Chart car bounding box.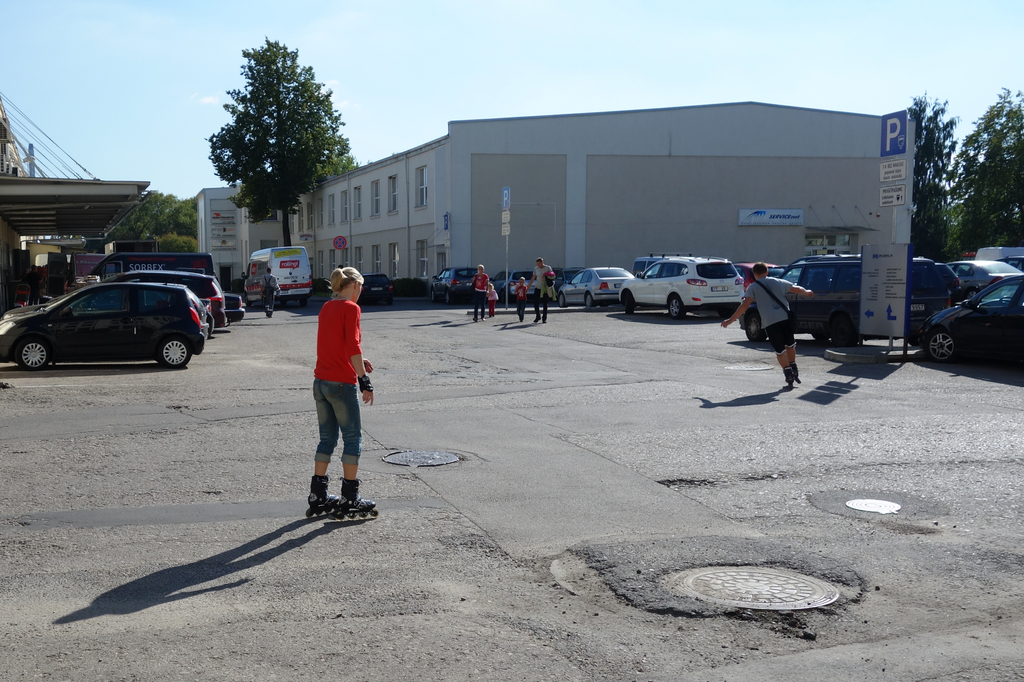
Charted: <region>223, 294, 244, 320</region>.
